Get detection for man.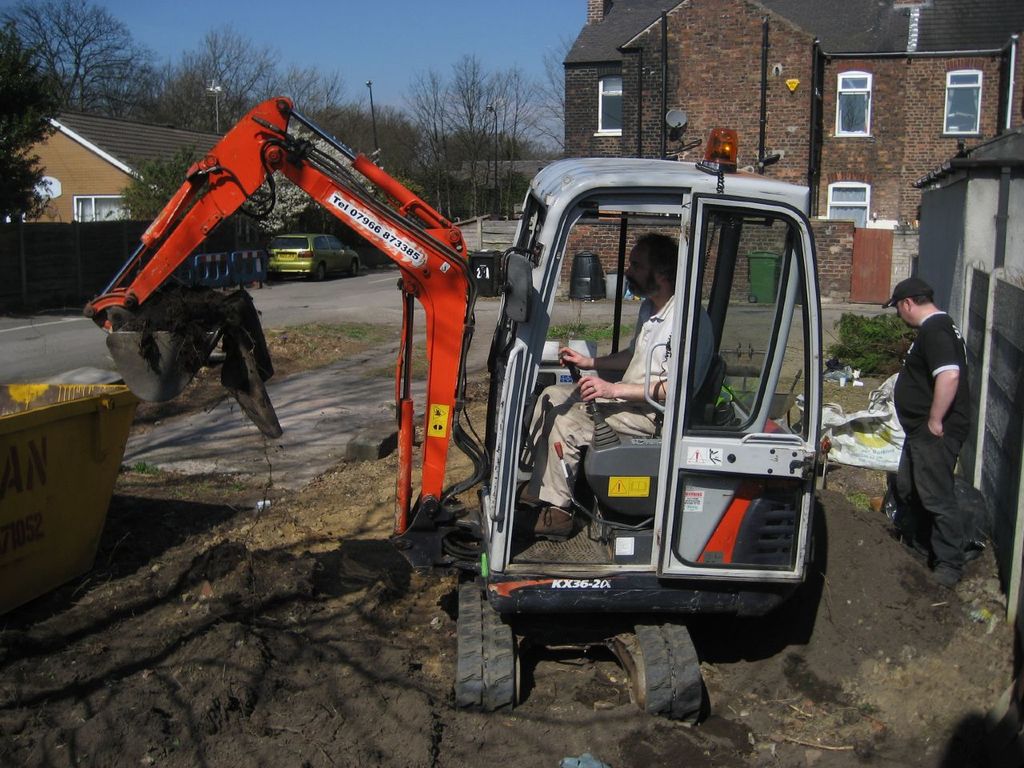
Detection: <bbox>512, 234, 718, 538</bbox>.
